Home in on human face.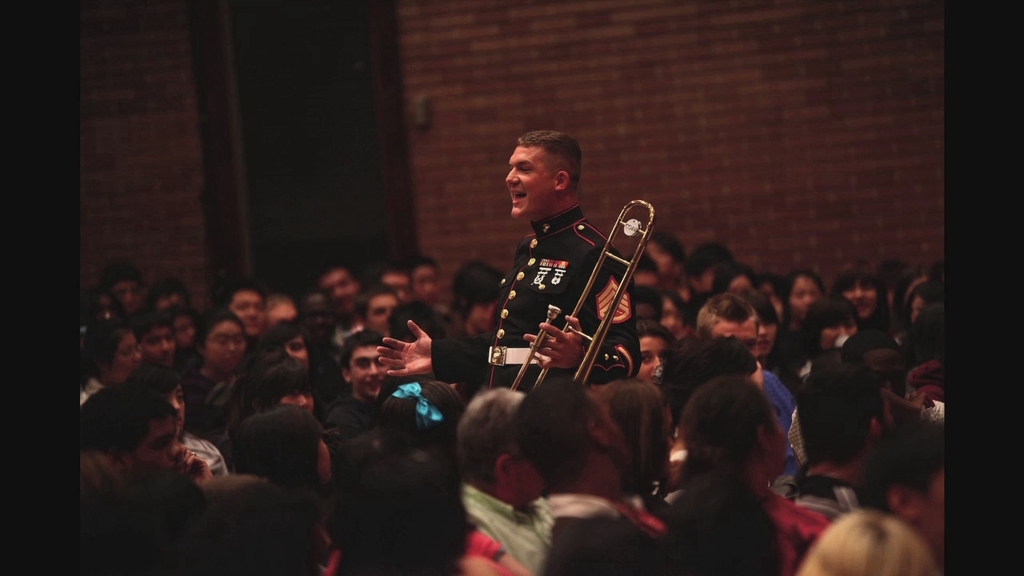
Homed in at l=137, t=328, r=174, b=367.
